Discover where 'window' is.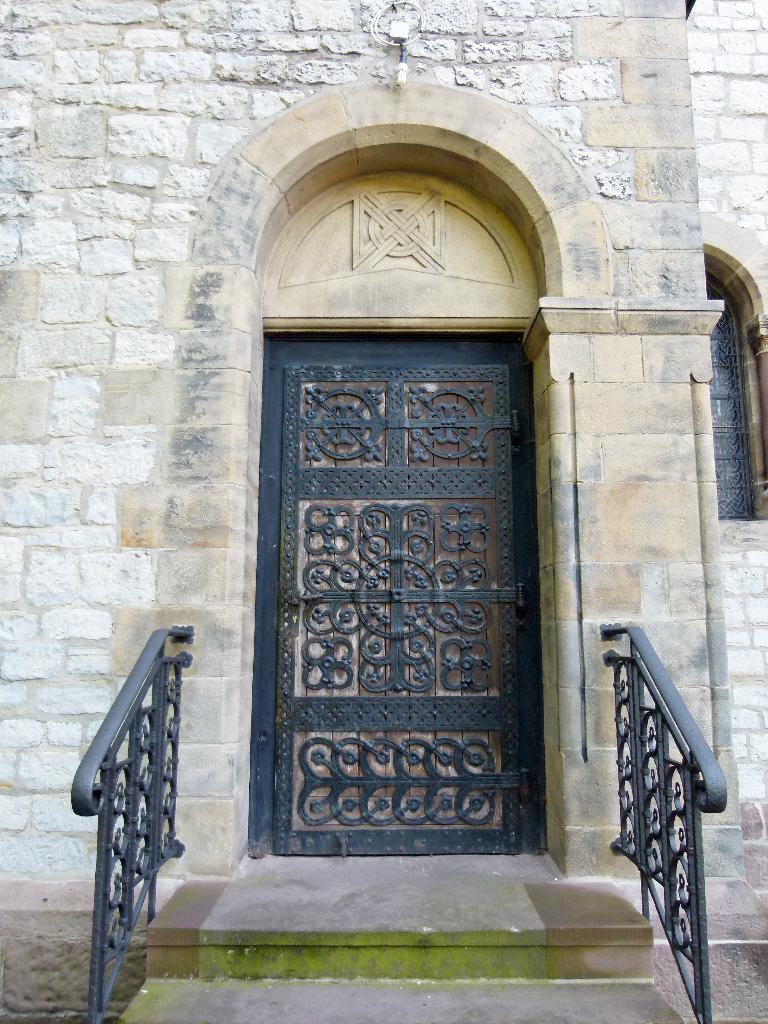
Discovered at bbox(708, 278, 754, 518).
